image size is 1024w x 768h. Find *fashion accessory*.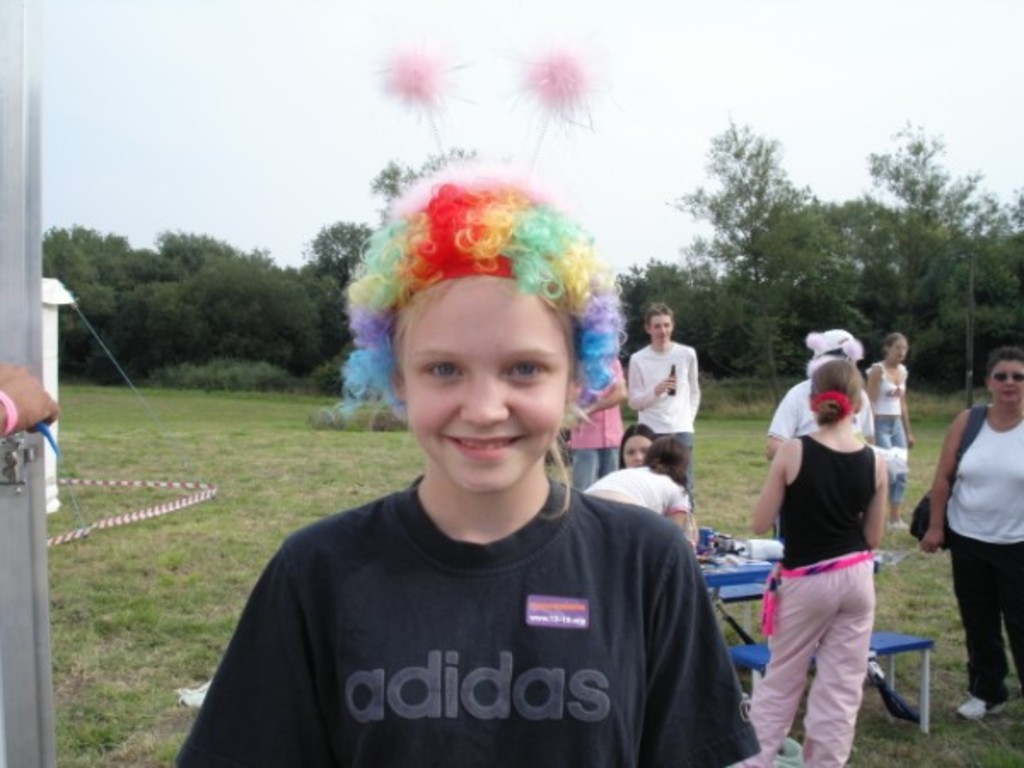
bbox=(0, 386, 19, 437).
